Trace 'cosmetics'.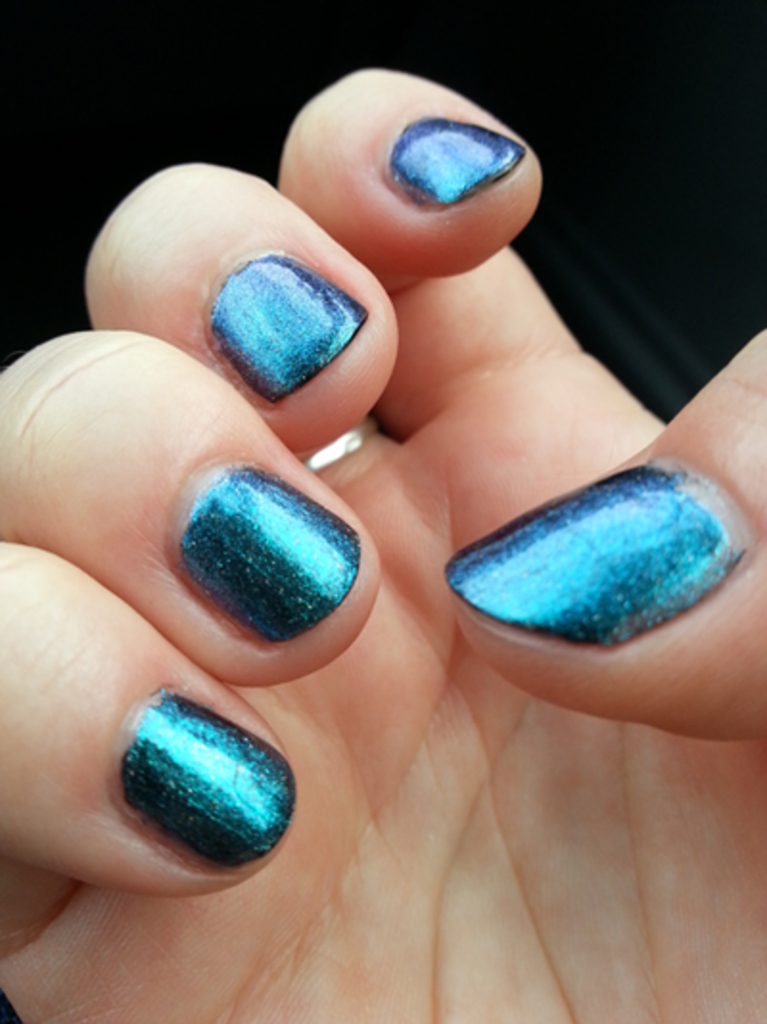
Traced to <bbox>433, 462, 761, 654</bbox>.
